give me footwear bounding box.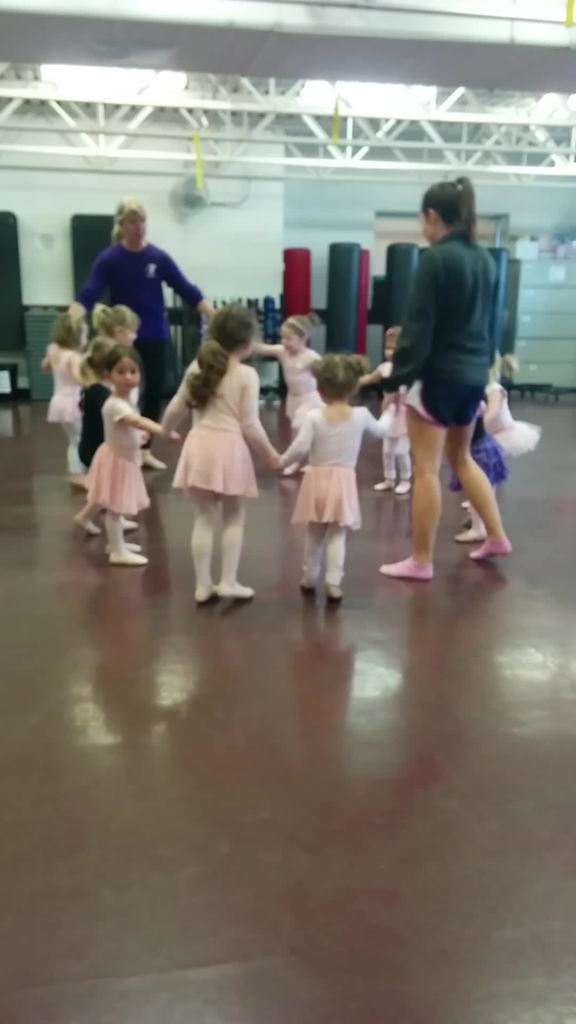
[x1=193, y1=582, x2=212, y2=599].
